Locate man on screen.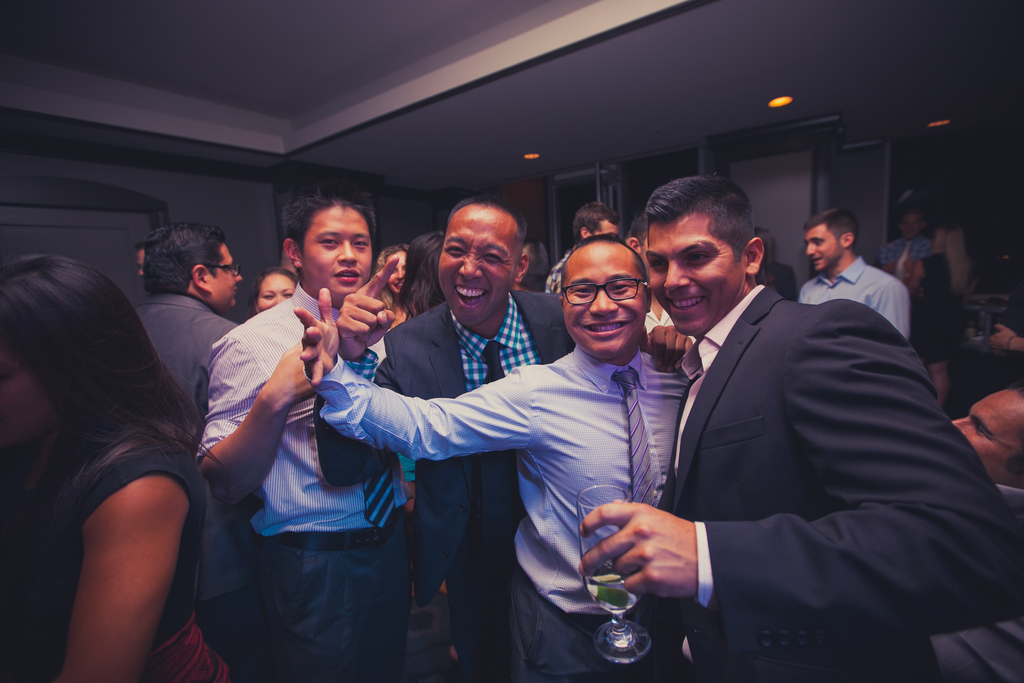
On screen at 618/214/678/335.
